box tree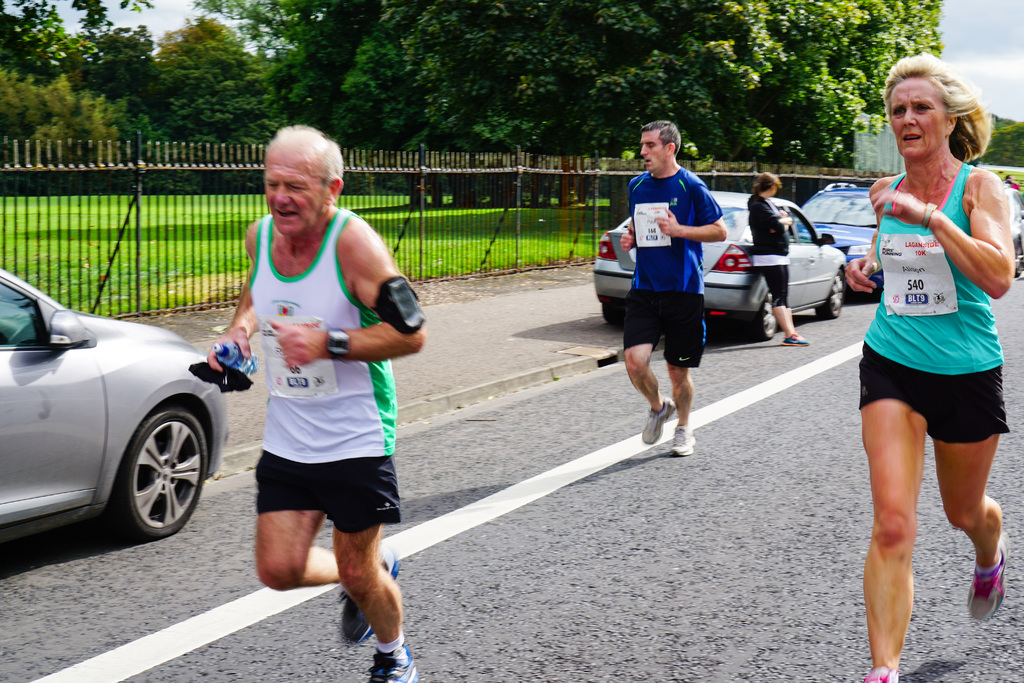
BBox(76, 0, 188, 168)
